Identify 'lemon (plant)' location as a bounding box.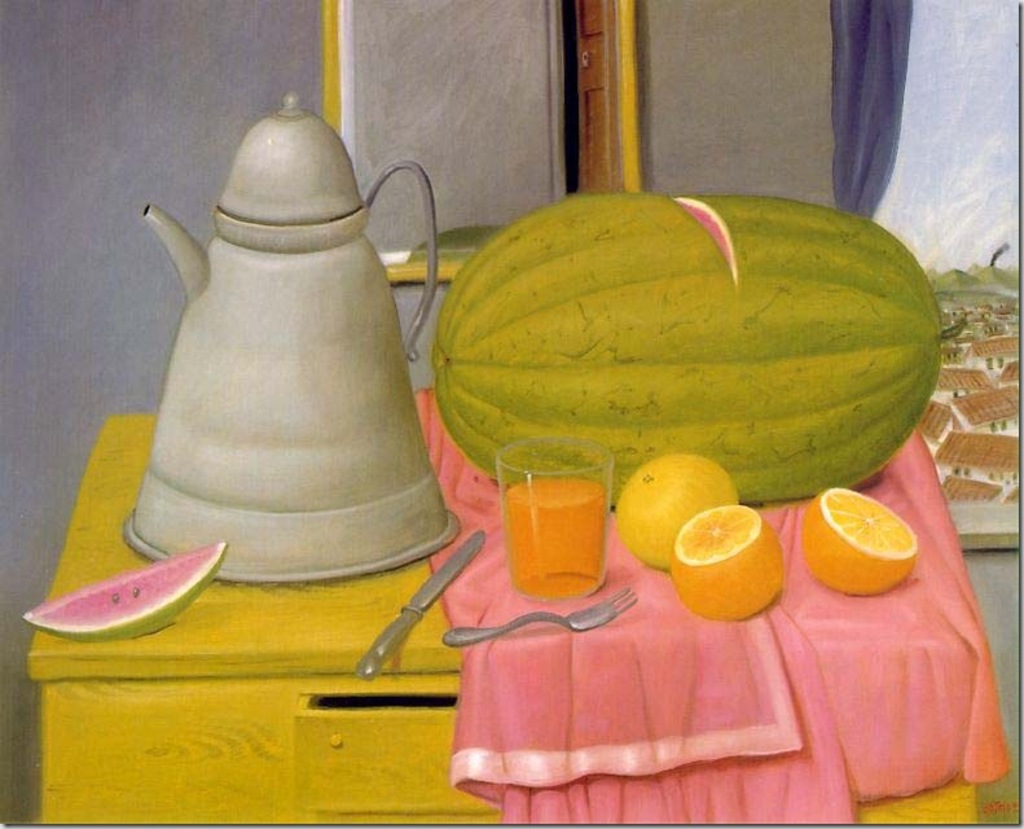
Rect(668, 506, 791, 617).
